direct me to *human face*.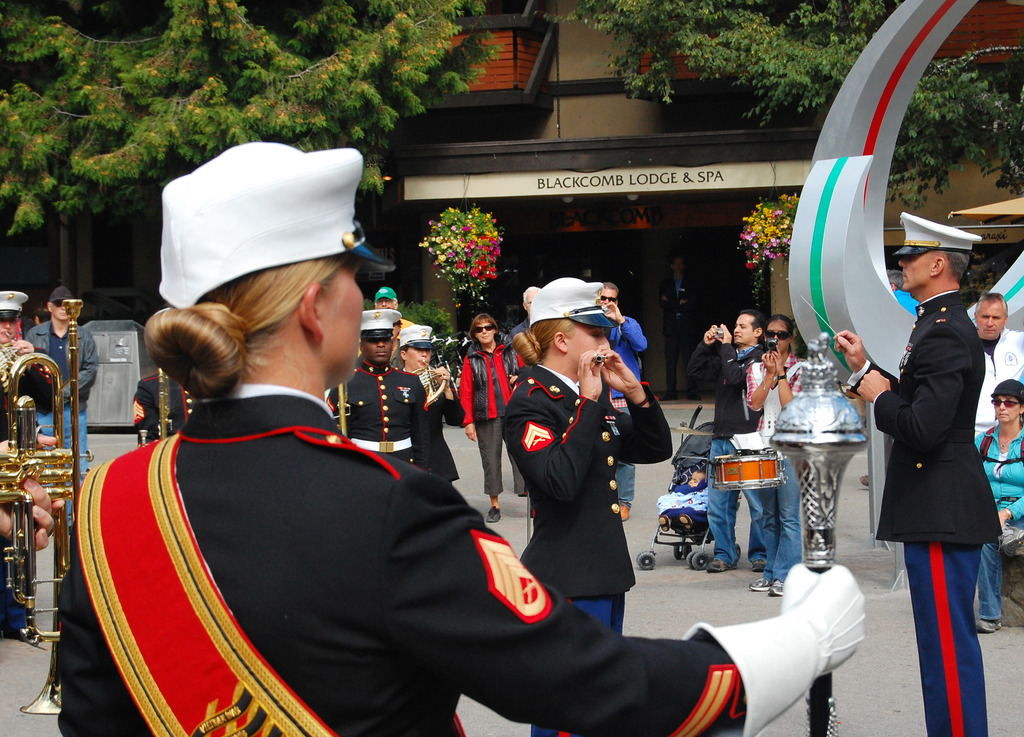
Direction: <region>978, 298, 1007, 340</region>.
